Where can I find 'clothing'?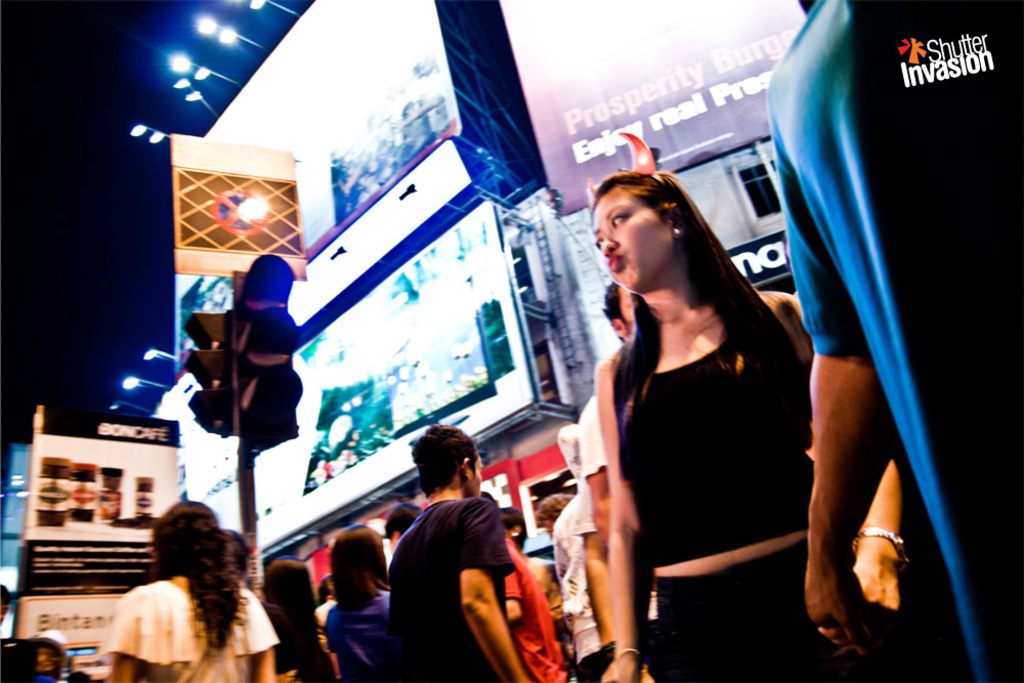
You can find it at (262,593,323,682).
